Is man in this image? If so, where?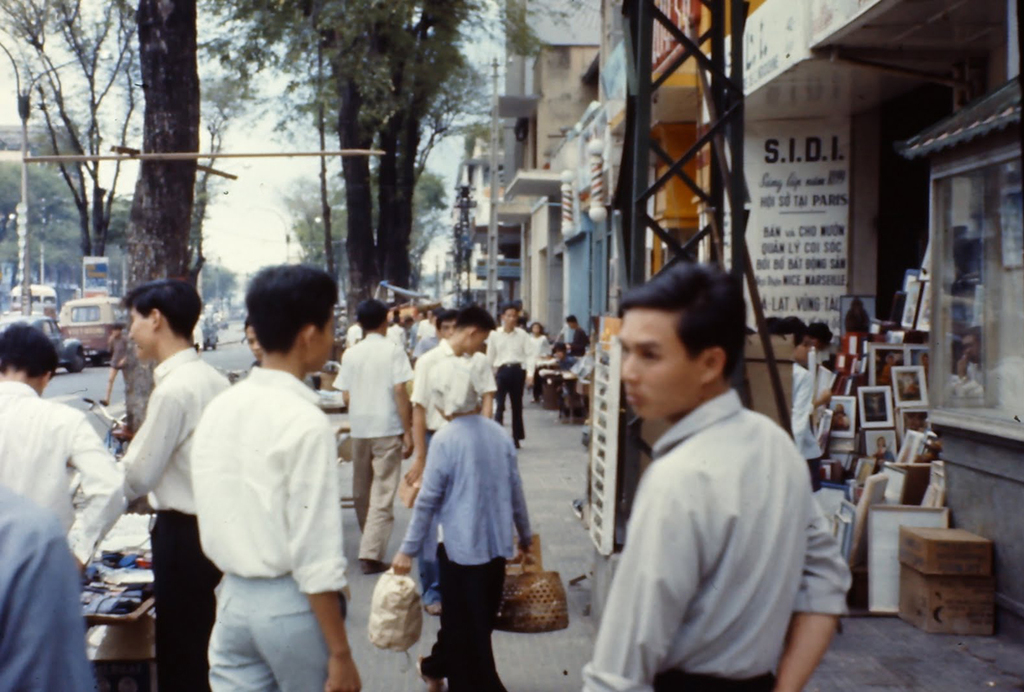
Yes, at 339,303,411,575.
